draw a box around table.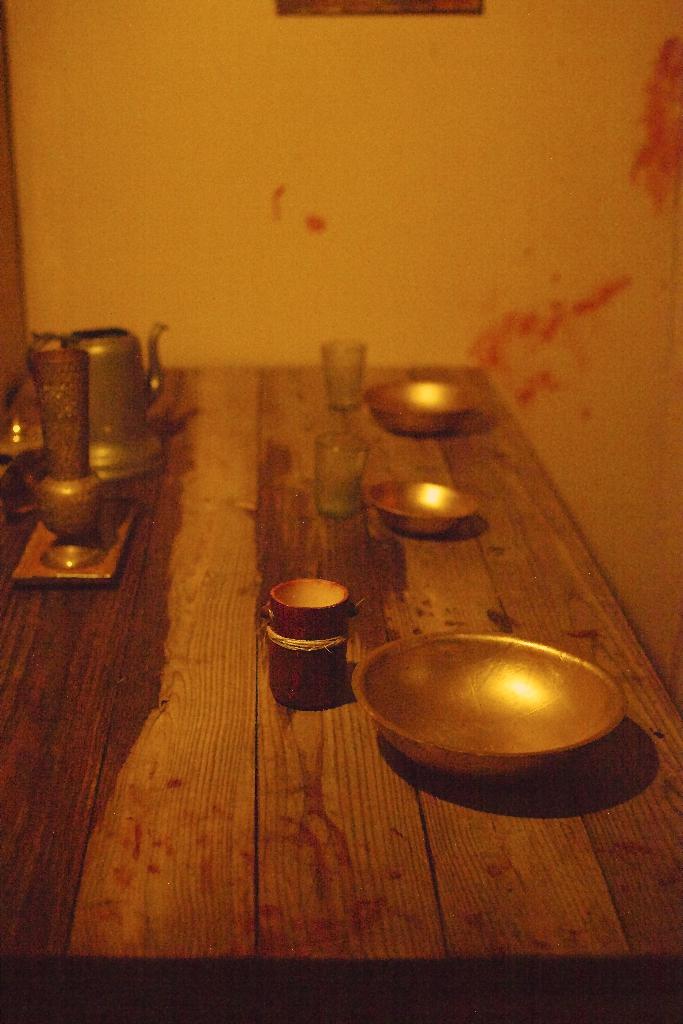
{"left": 8, "top": 278, "right": 682, "bottom": 995}.
